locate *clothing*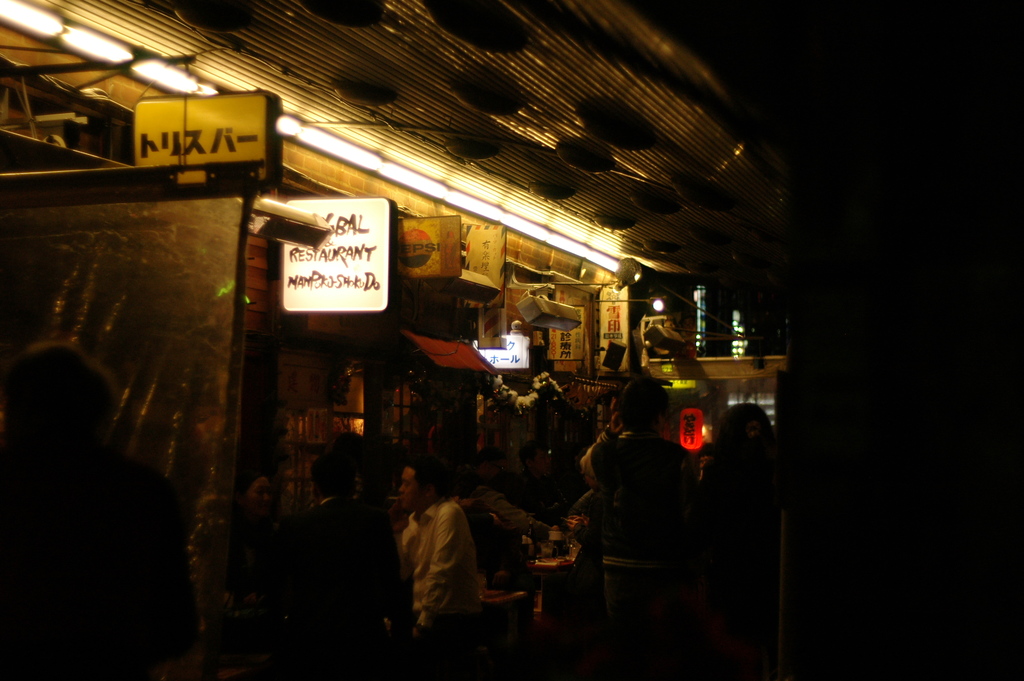
bbox=(289, 490, 402, 623)
